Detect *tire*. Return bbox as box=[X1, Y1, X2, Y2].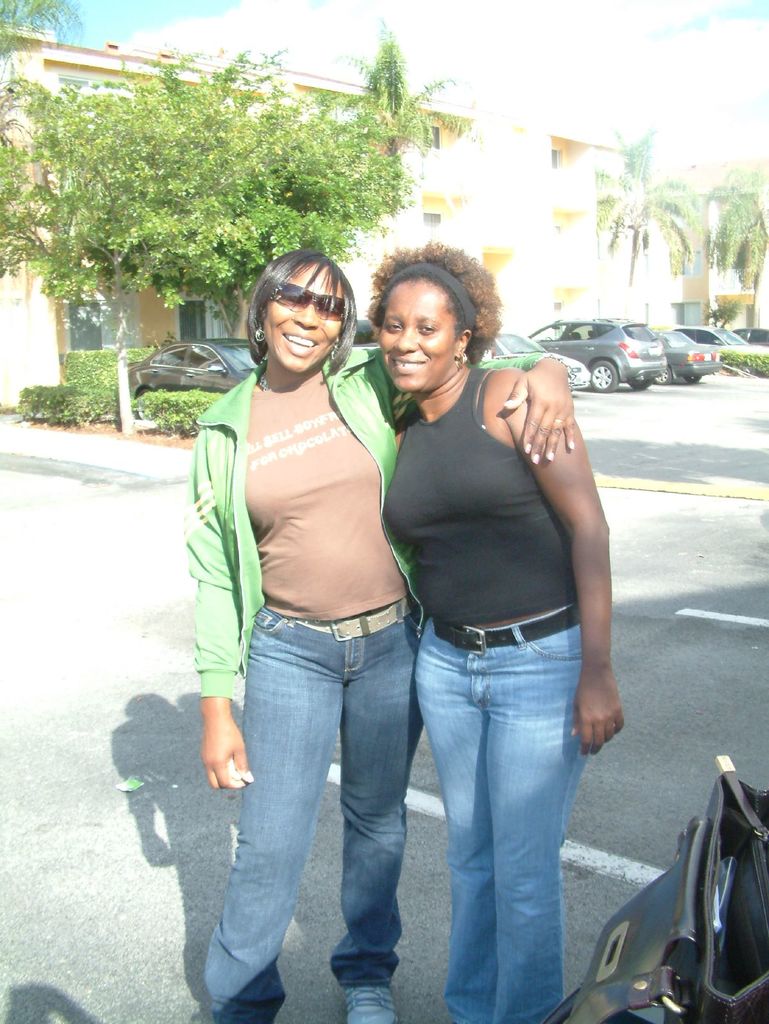
box=[136, 386, 168, 424].
